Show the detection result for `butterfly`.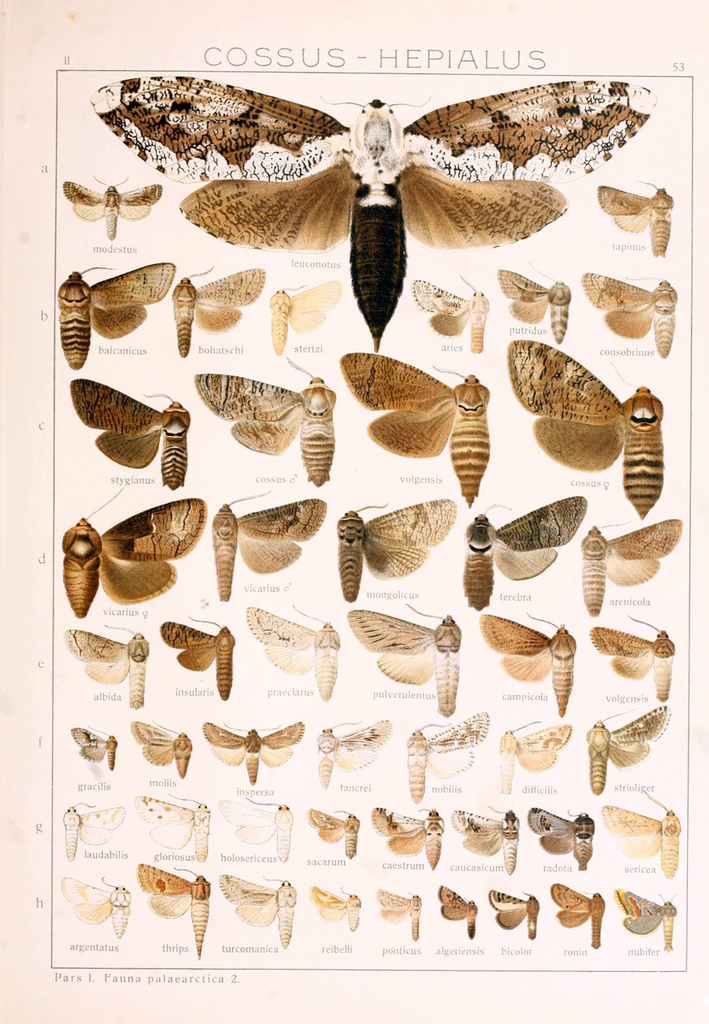
583:619:671:696.
